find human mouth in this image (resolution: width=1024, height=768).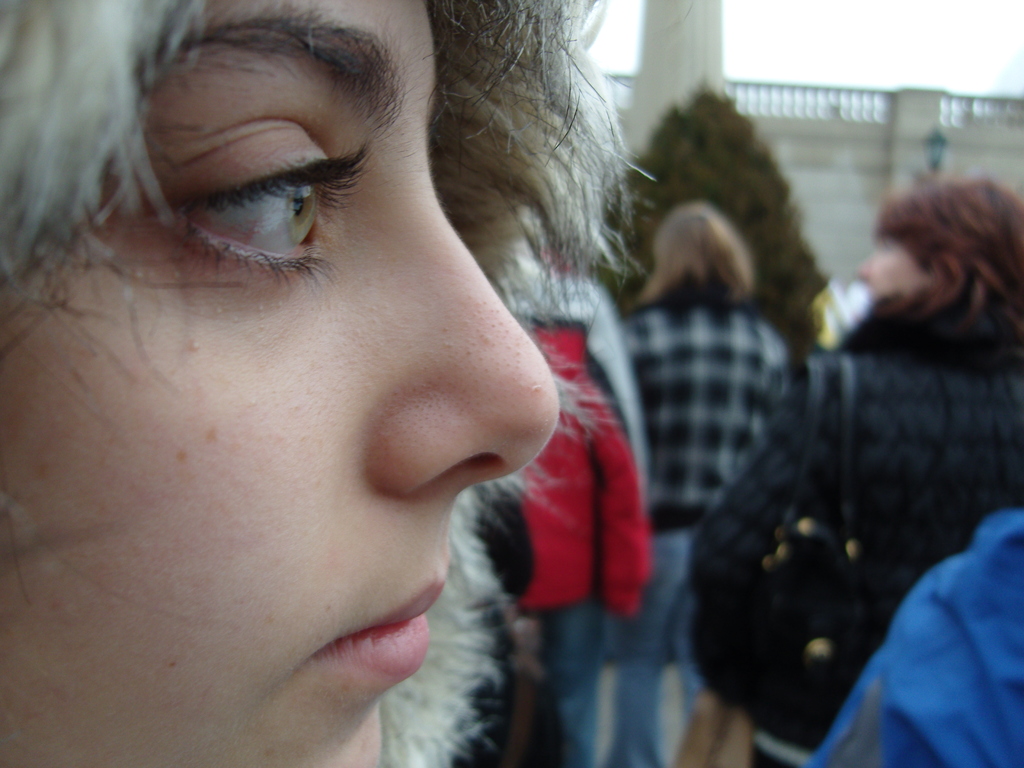
x1=257 y1=543 x2=436 y2=725.
